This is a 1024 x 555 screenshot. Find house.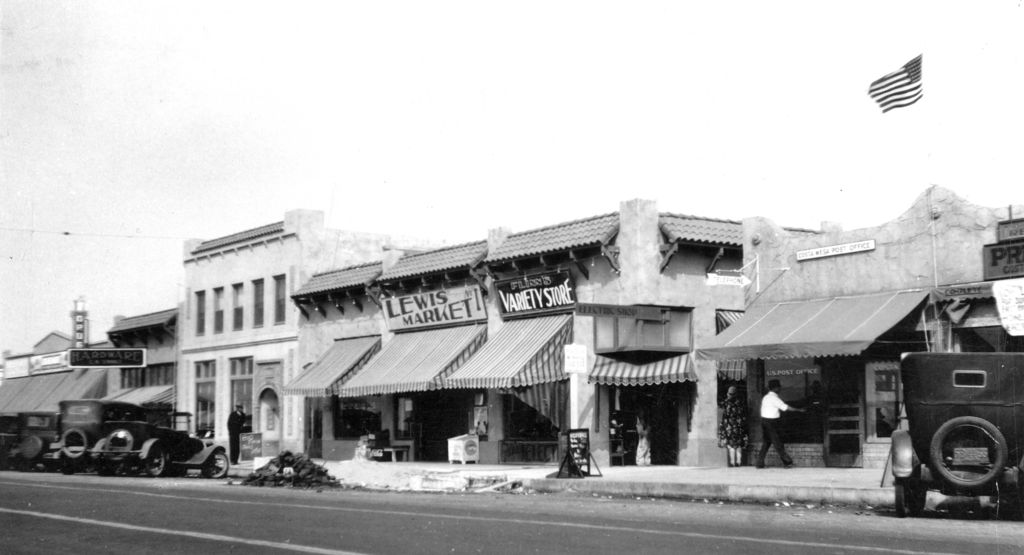
Bounding box: [600,249,721,473].
